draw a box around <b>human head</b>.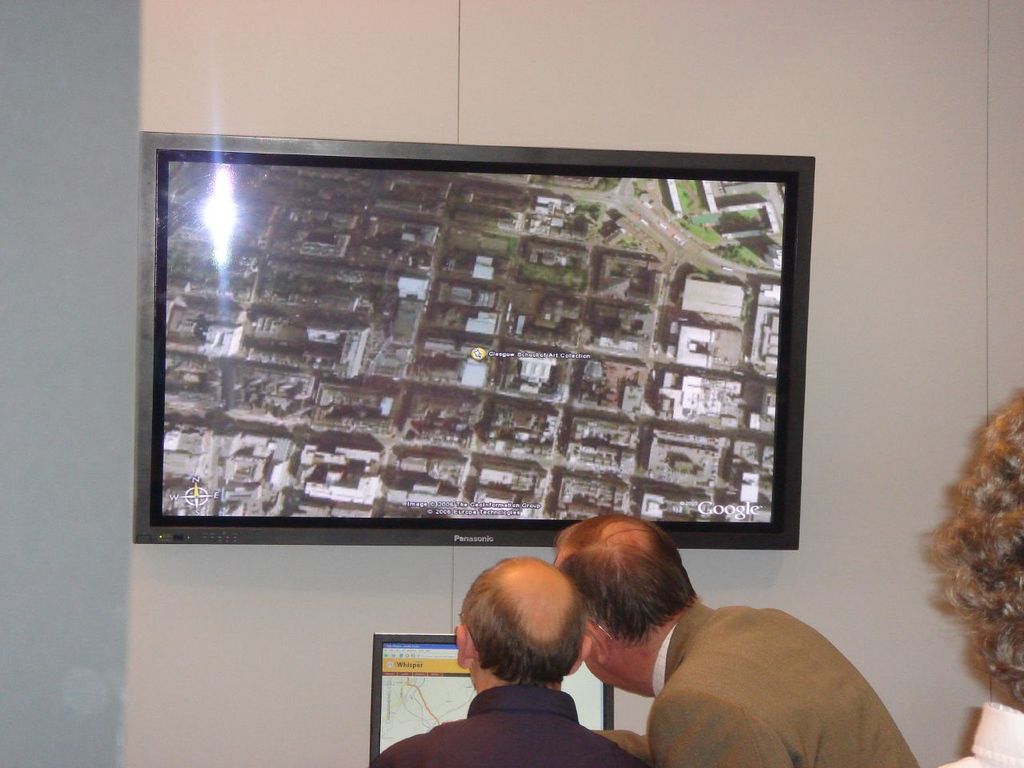
(left=551, top=511, right=706, bottom=695).
